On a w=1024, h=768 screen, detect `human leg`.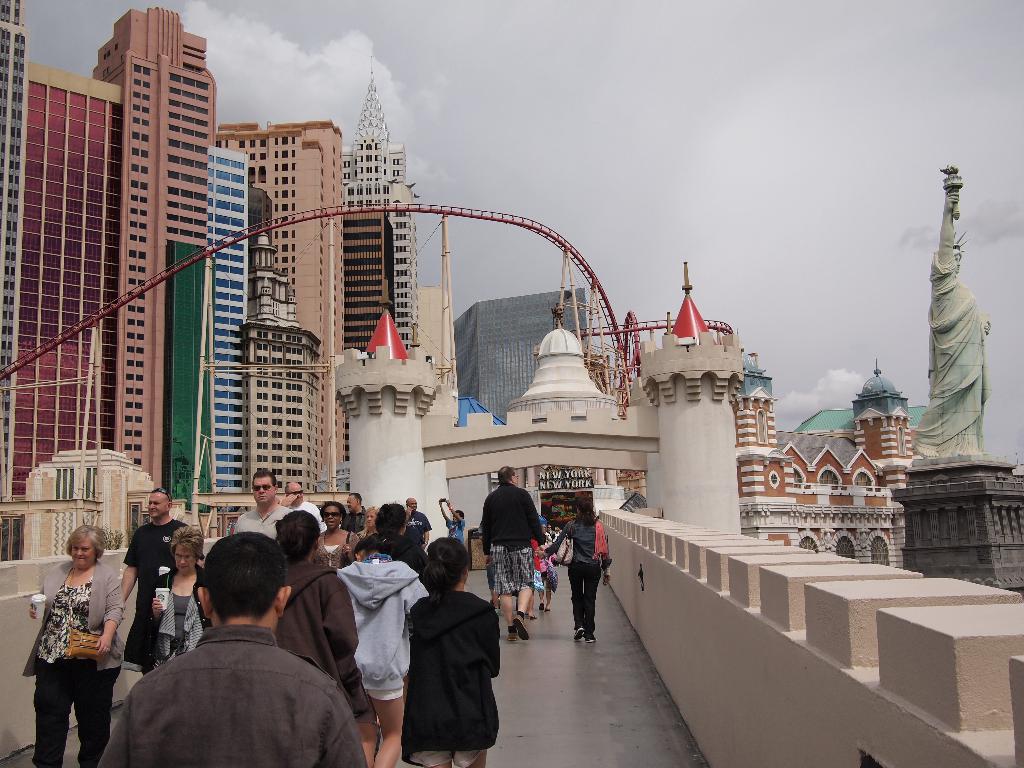
l=500, t=589, r=522, b=636.
